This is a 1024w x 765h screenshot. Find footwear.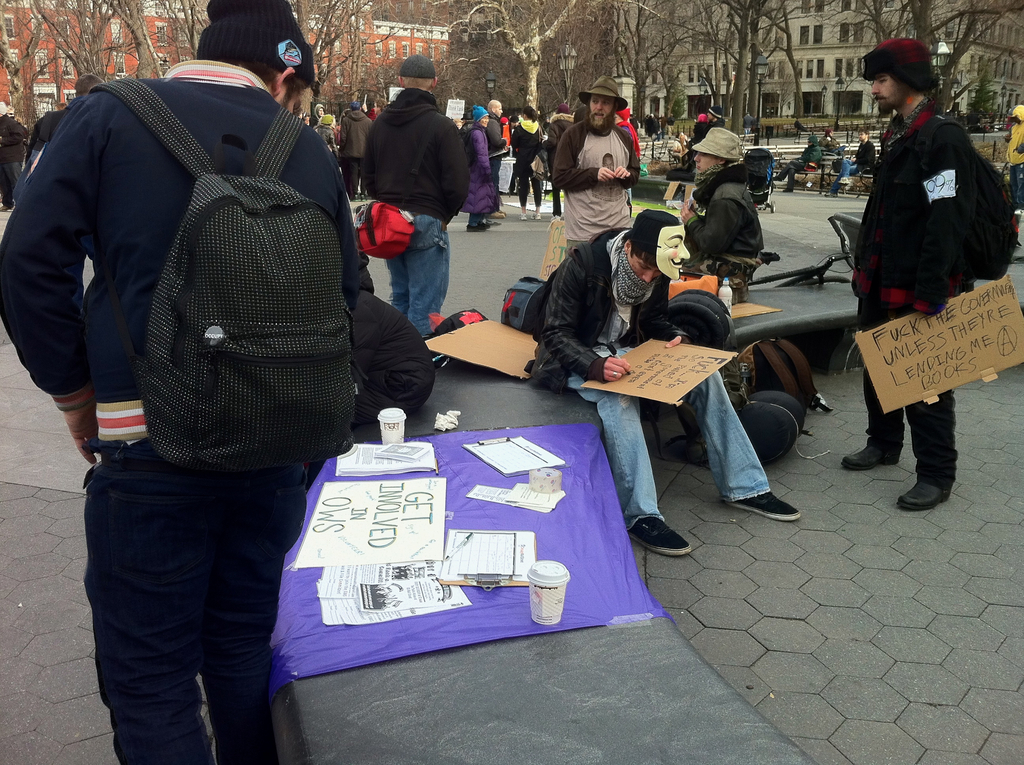
Bounding box: region(838, 444, 894, 467).
